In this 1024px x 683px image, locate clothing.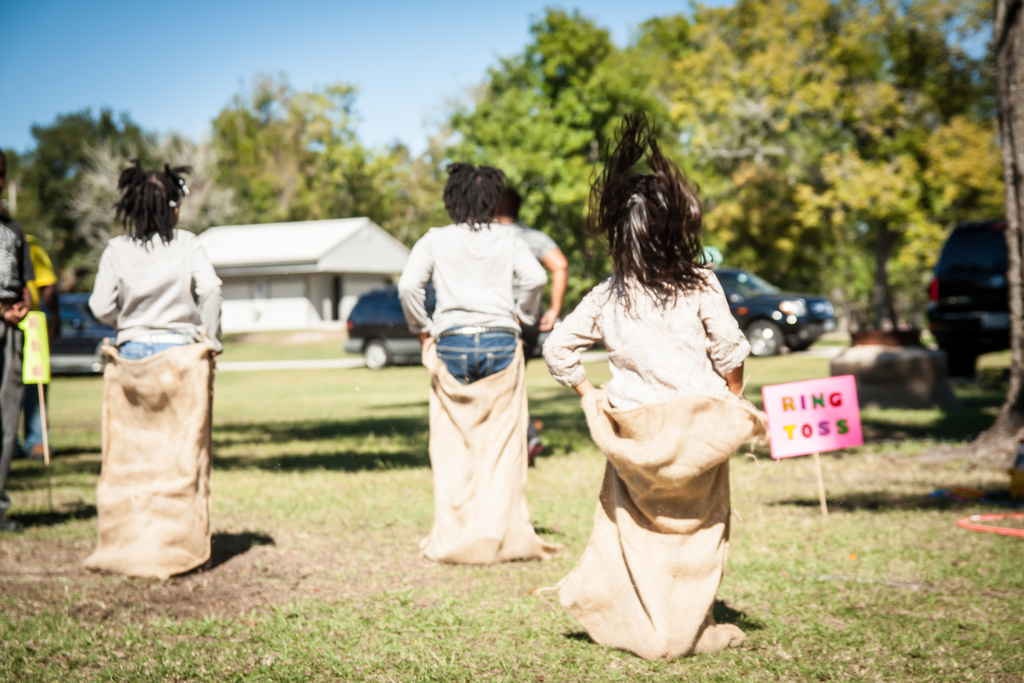
Bounding box: region(540, 260, 756, 411).
